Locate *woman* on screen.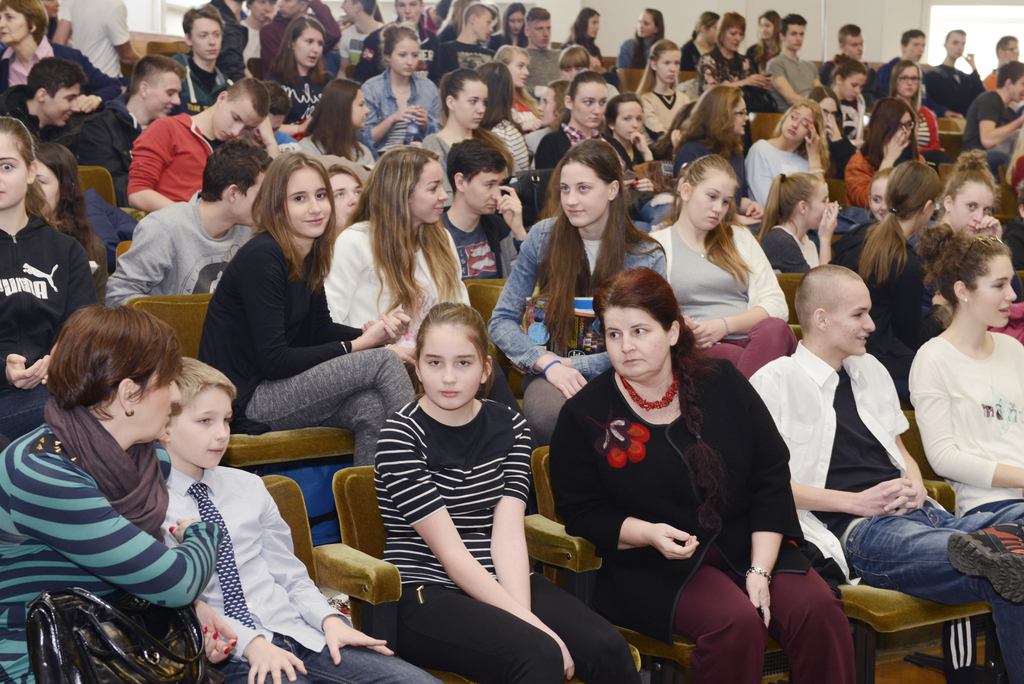
On screen at box=[319, 141, 472, 361].
